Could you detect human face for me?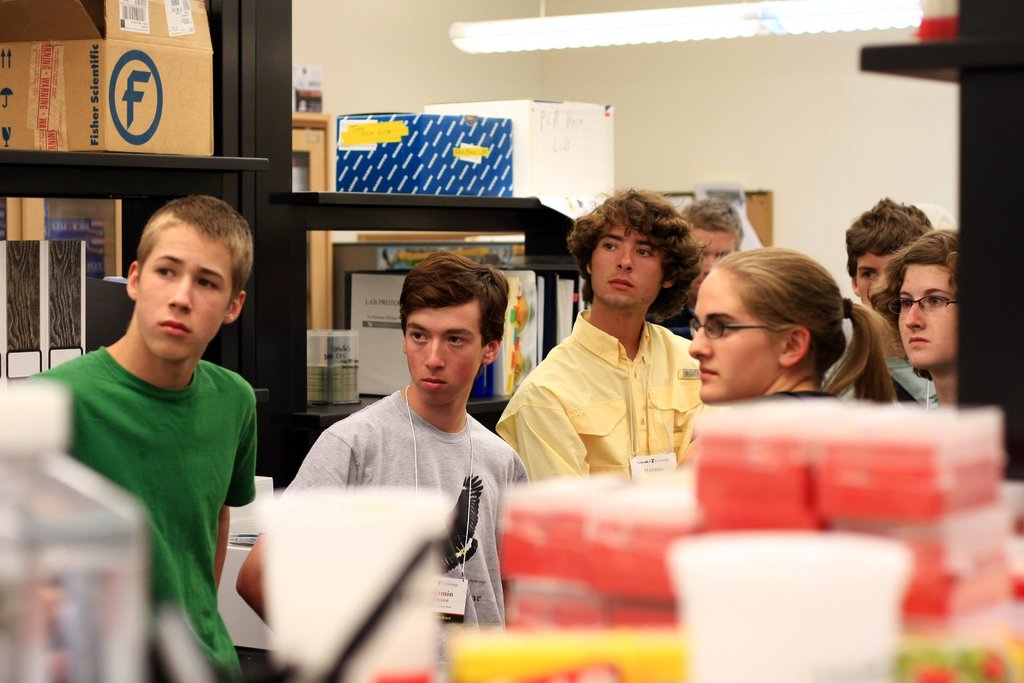
Detection result: l=409, t=299, r=485, b=400.
